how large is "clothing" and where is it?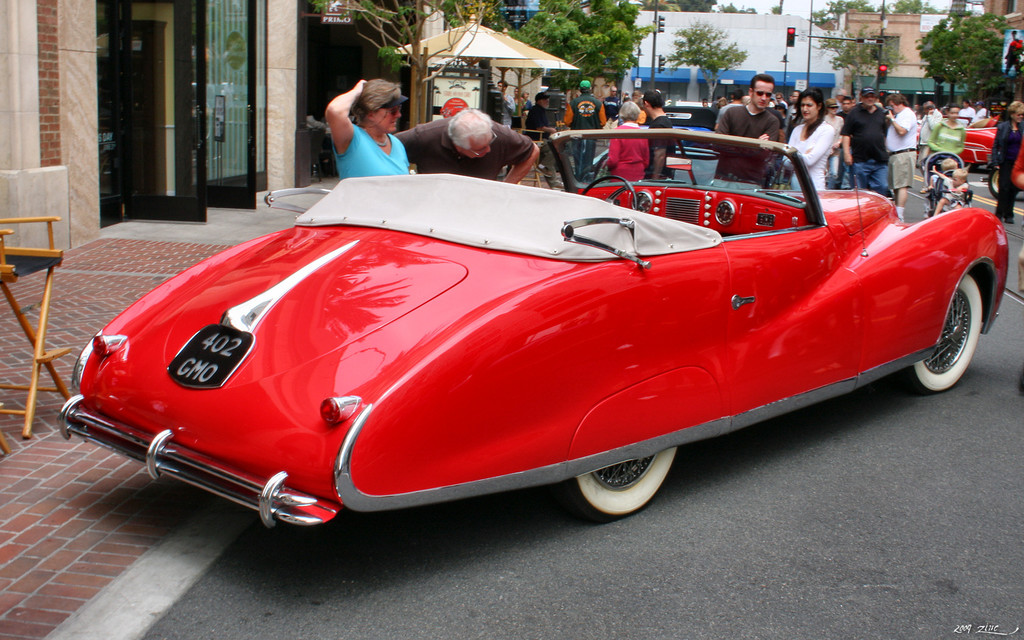
Bounding box: bbox=[315, 99, 407, 168].
